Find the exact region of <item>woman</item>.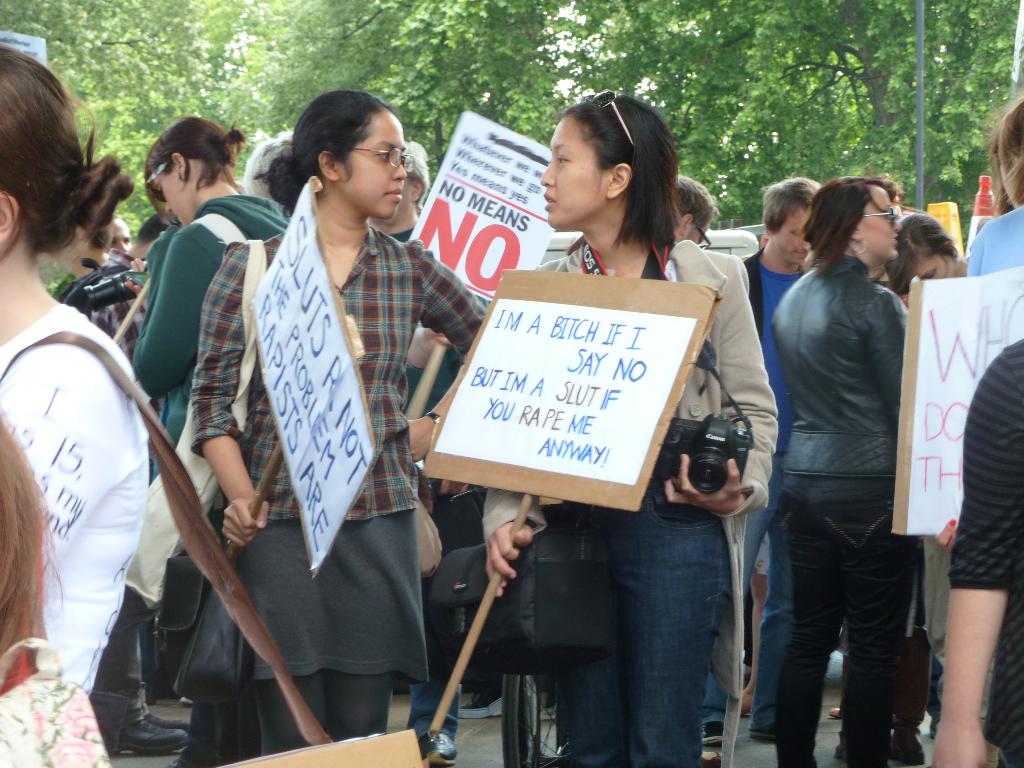
Exact region: box(765, 172, 909, 767).
